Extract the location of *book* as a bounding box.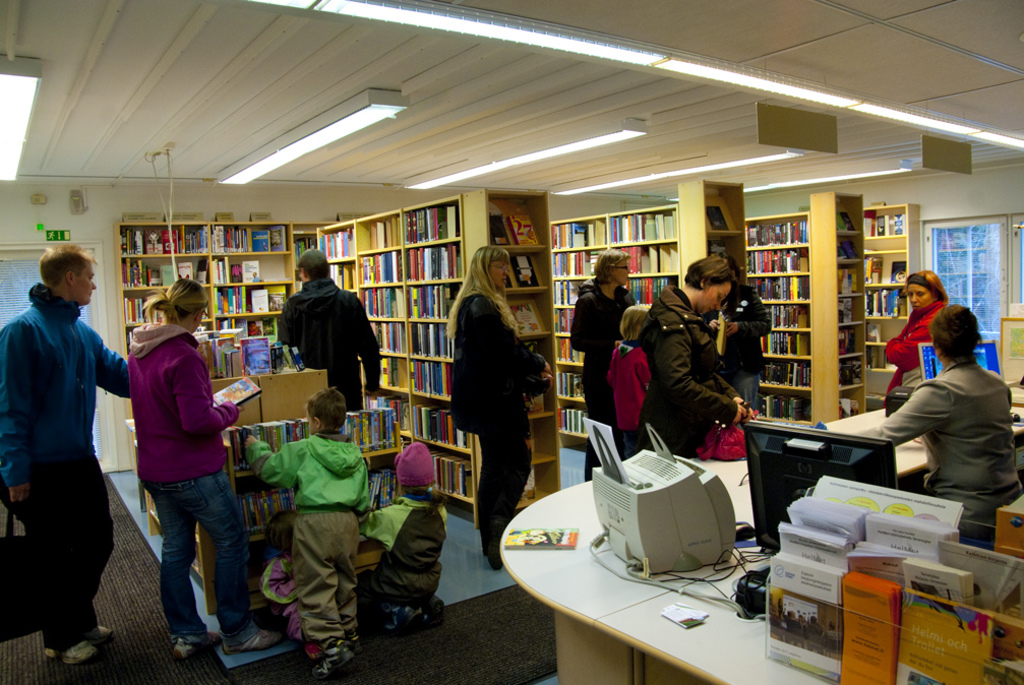
[501,273,515,289].
